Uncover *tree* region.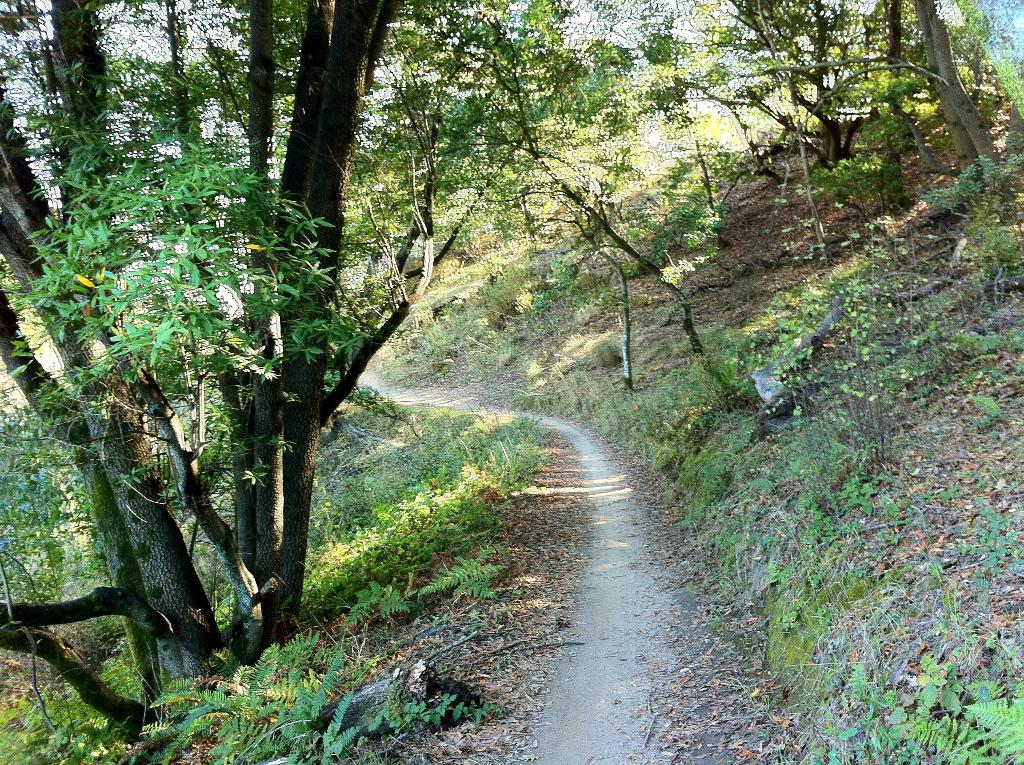
Uncovered: left=614, top=0, right=1023, bottom=228.
